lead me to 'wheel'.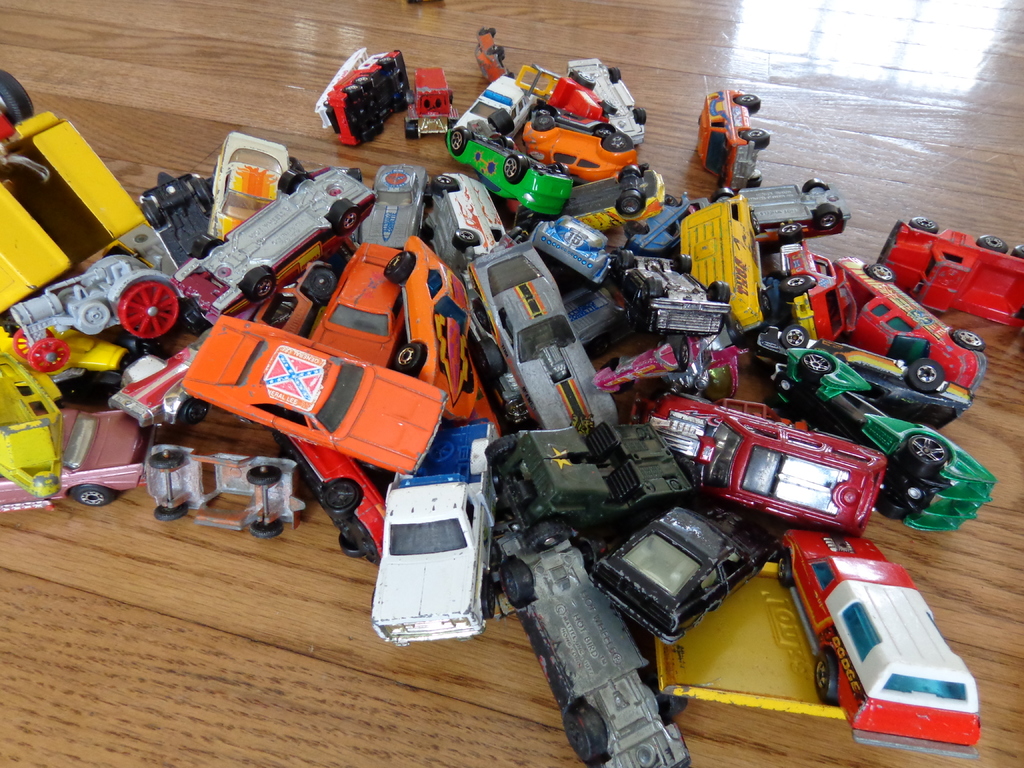
Lead to bbox=[193, 235, 225, 260].
